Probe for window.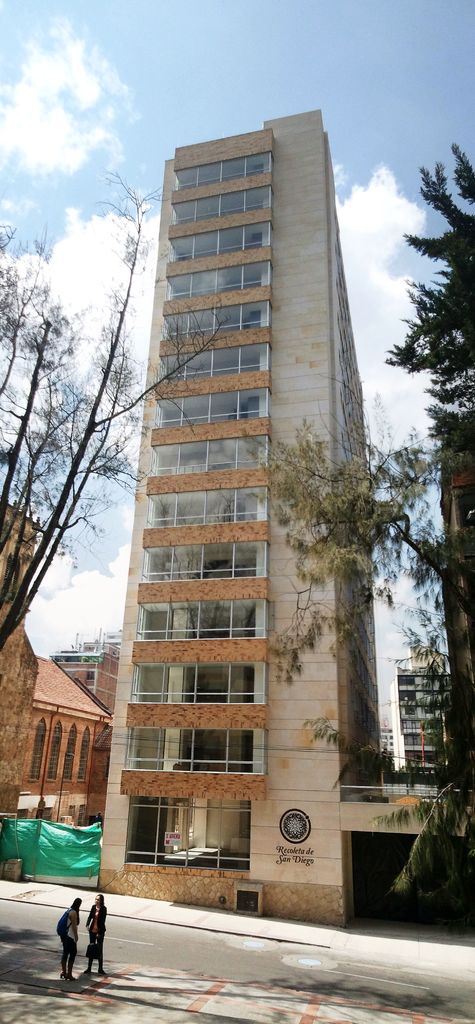
Probe result: pyautogui.locateOnScreen(28, 720, 47, 783).
